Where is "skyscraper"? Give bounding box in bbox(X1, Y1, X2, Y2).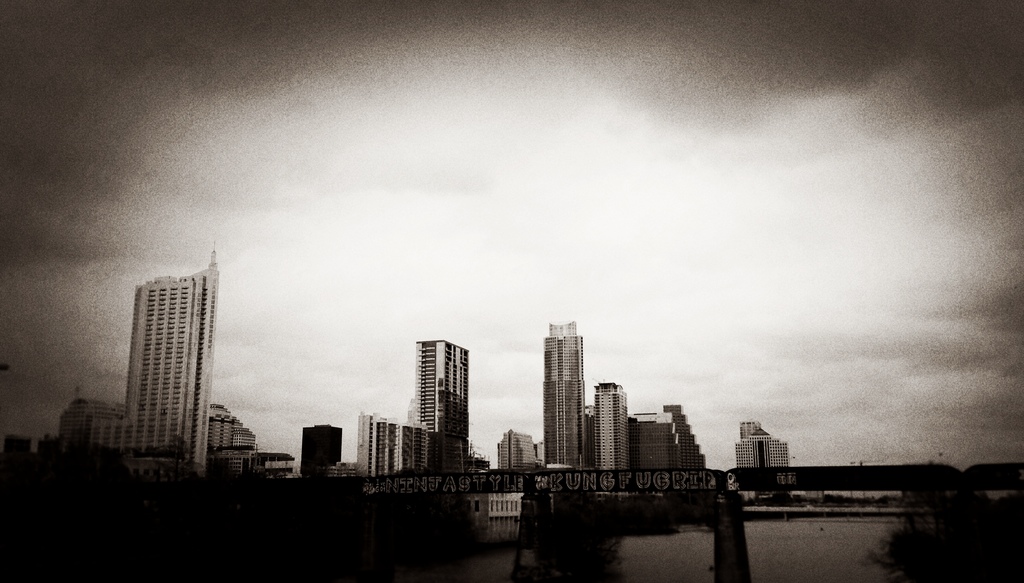
bbox(540, 312, 591, 471).
